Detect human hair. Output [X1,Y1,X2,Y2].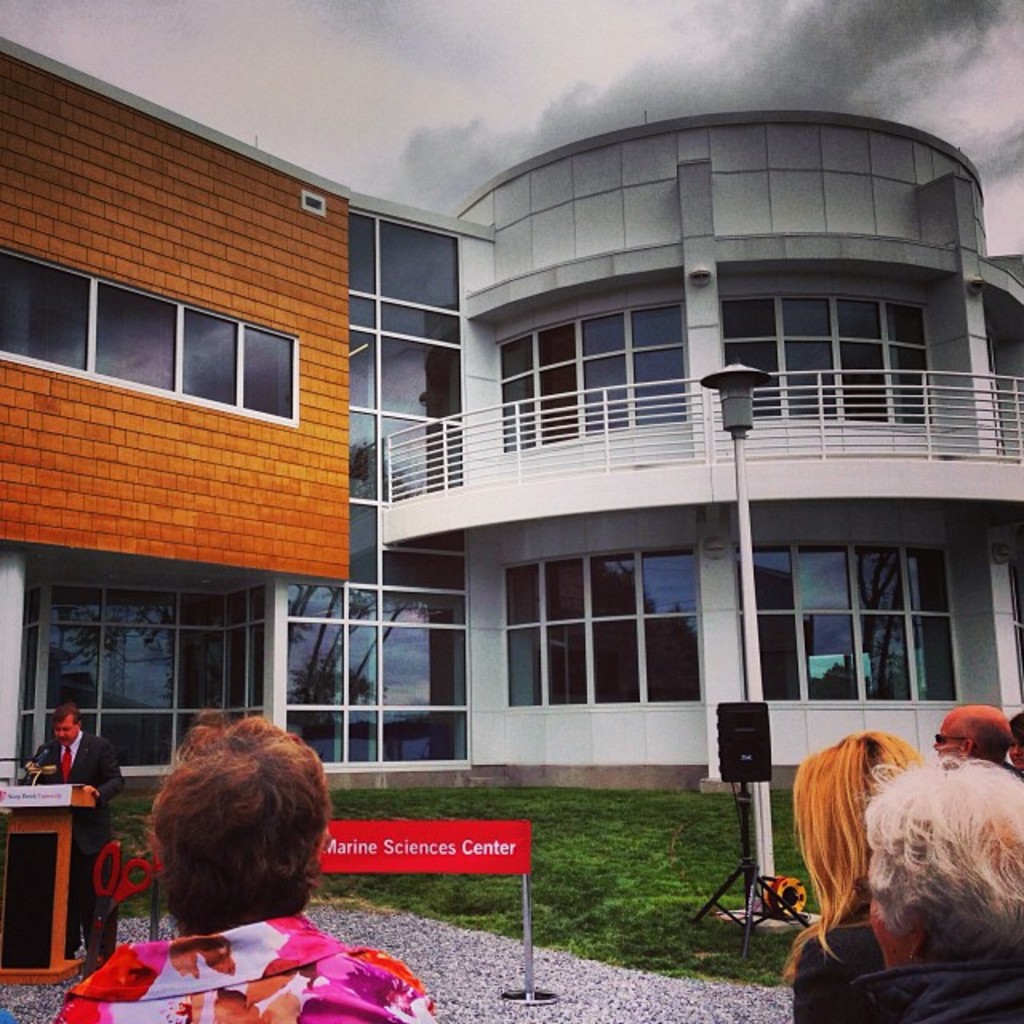
[152,706,333,938].
